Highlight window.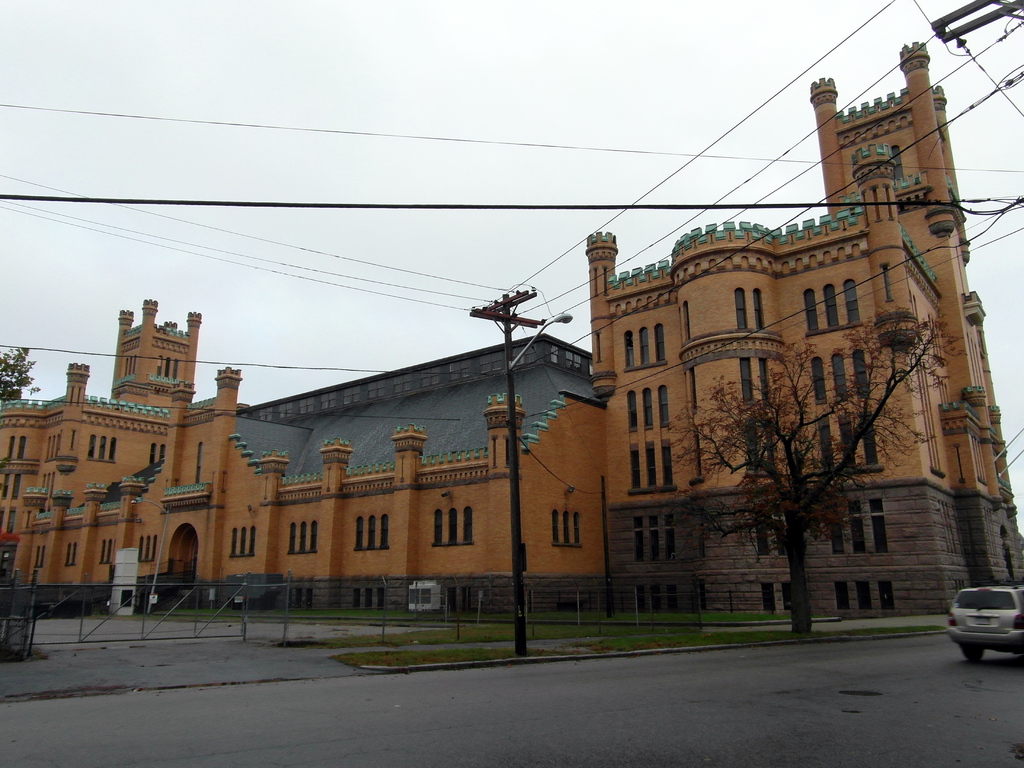
Highlighted region: bbox=[353, 515, 363, 553].
